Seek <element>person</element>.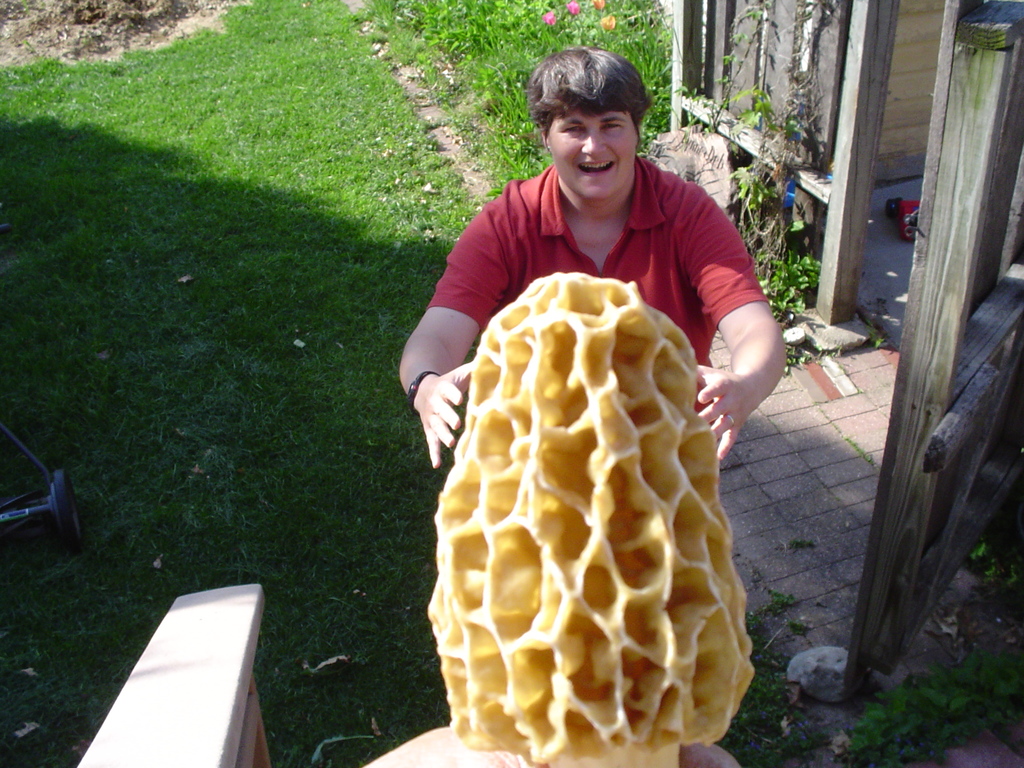
x1=397, y1=47, x2=790, y2=468.
